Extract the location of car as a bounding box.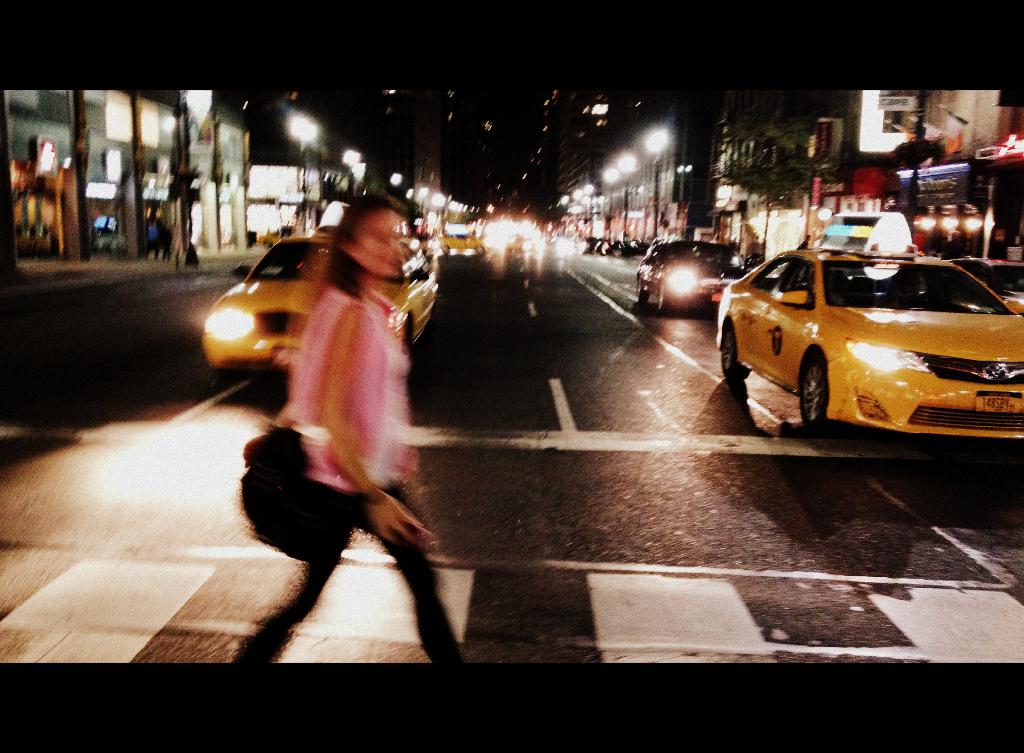
{"x1": 635, "y1": 234, "x2": 760, "y2": 312}.
